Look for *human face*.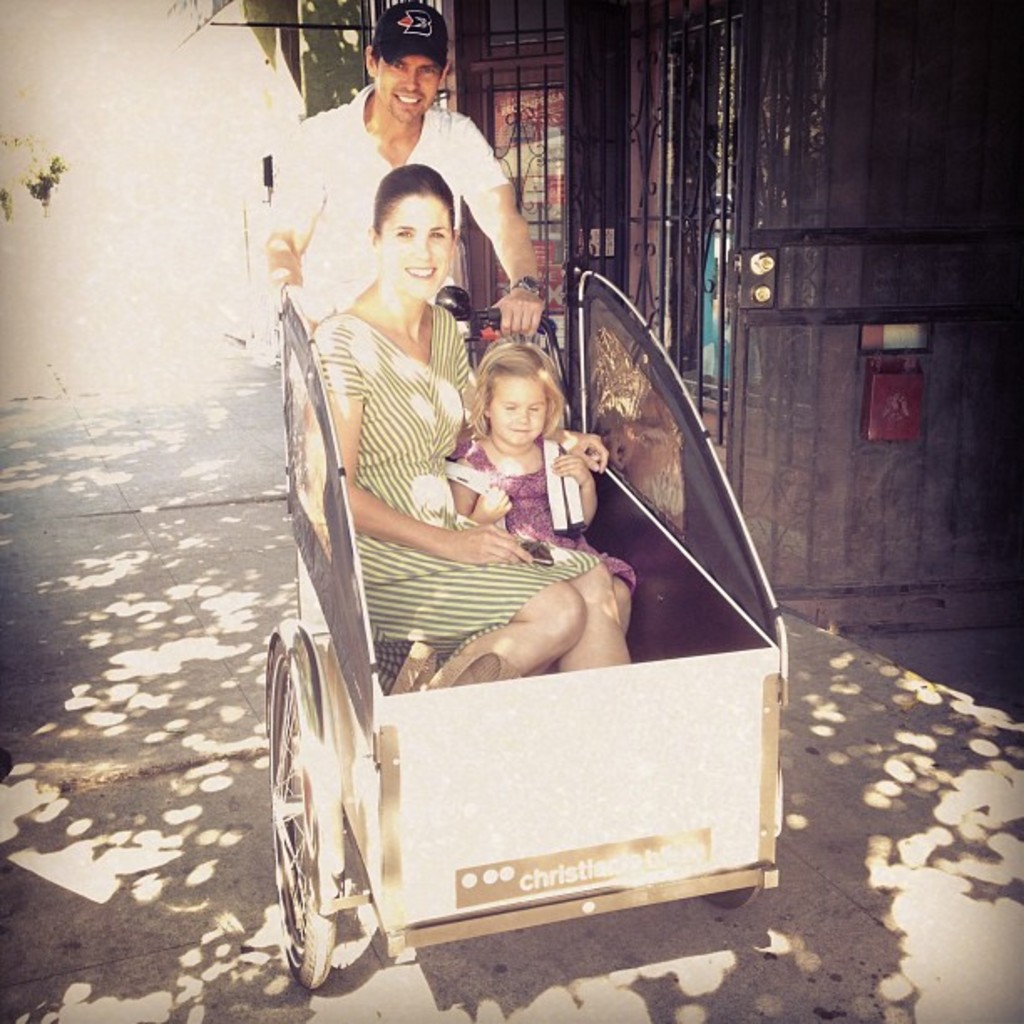
Found: BBox(487, 380, 549, 450).
